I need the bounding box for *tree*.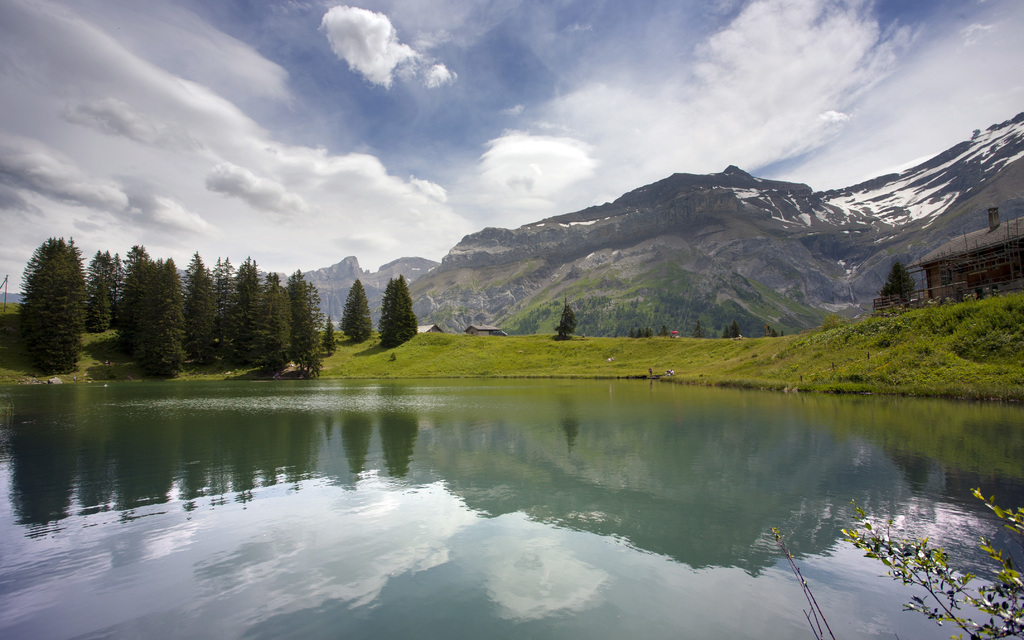
Here it is: detection(627, 328, 657, 337).
